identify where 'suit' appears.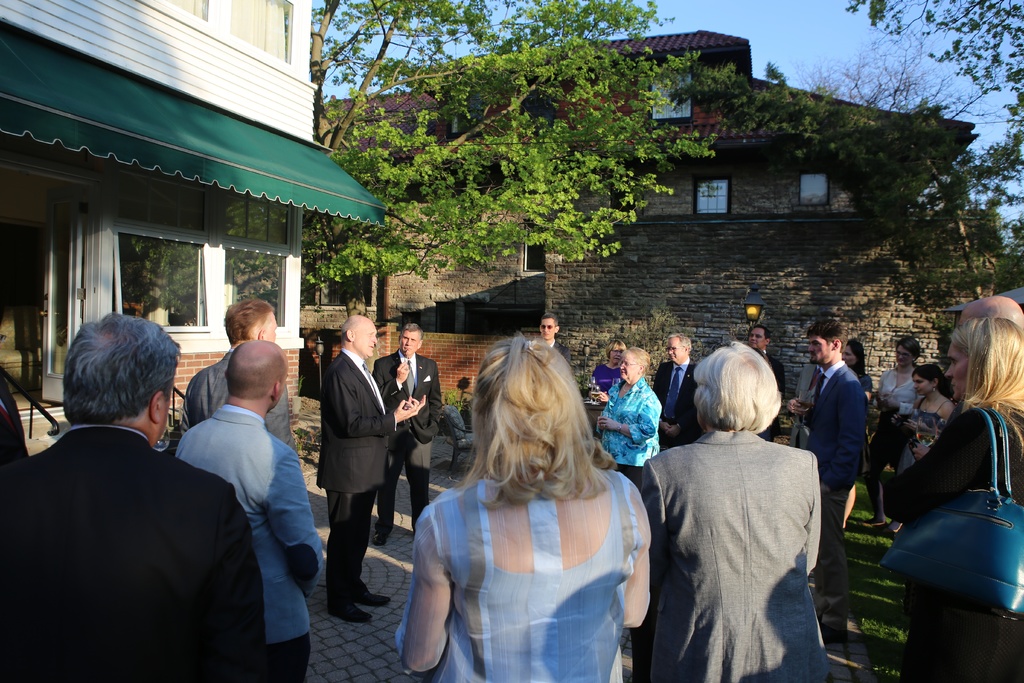
Appears at rect(0, 422, 259, 682).
